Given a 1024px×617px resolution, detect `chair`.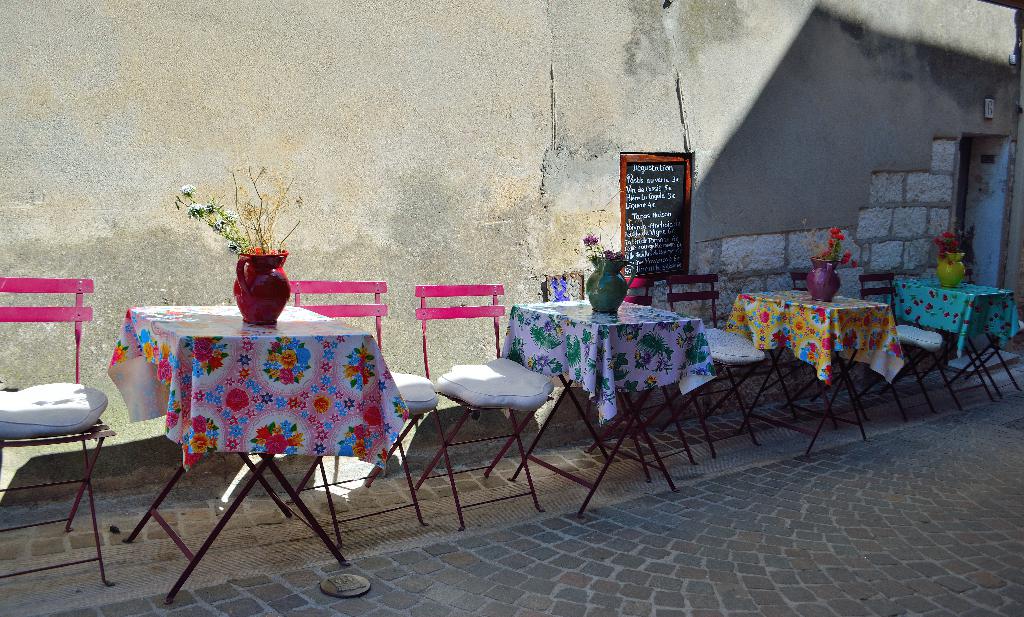
x1=0 y1=276 x2=113 y2=588.
